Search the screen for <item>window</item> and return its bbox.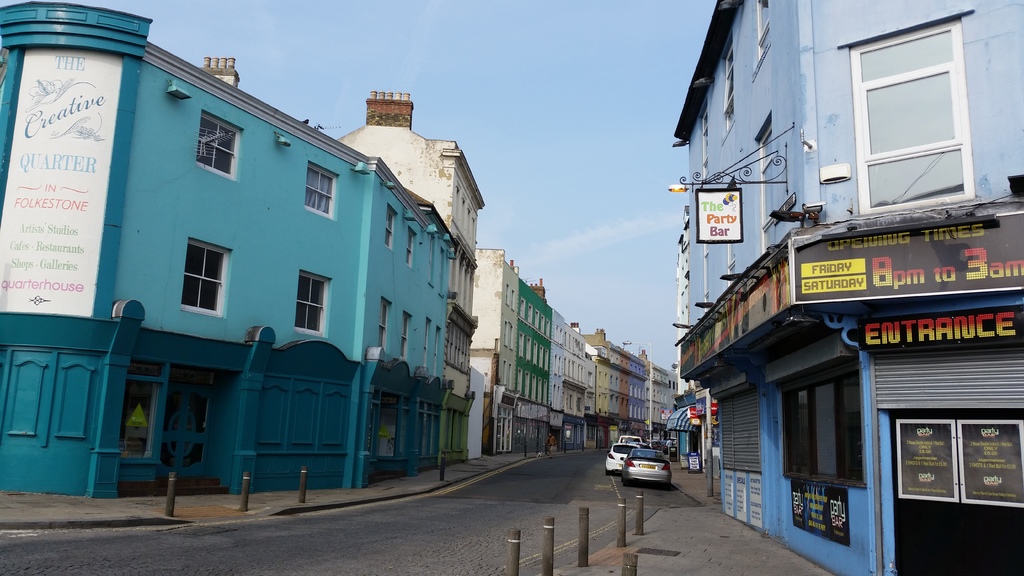
Found: rect(758, 0, 768, 58).
